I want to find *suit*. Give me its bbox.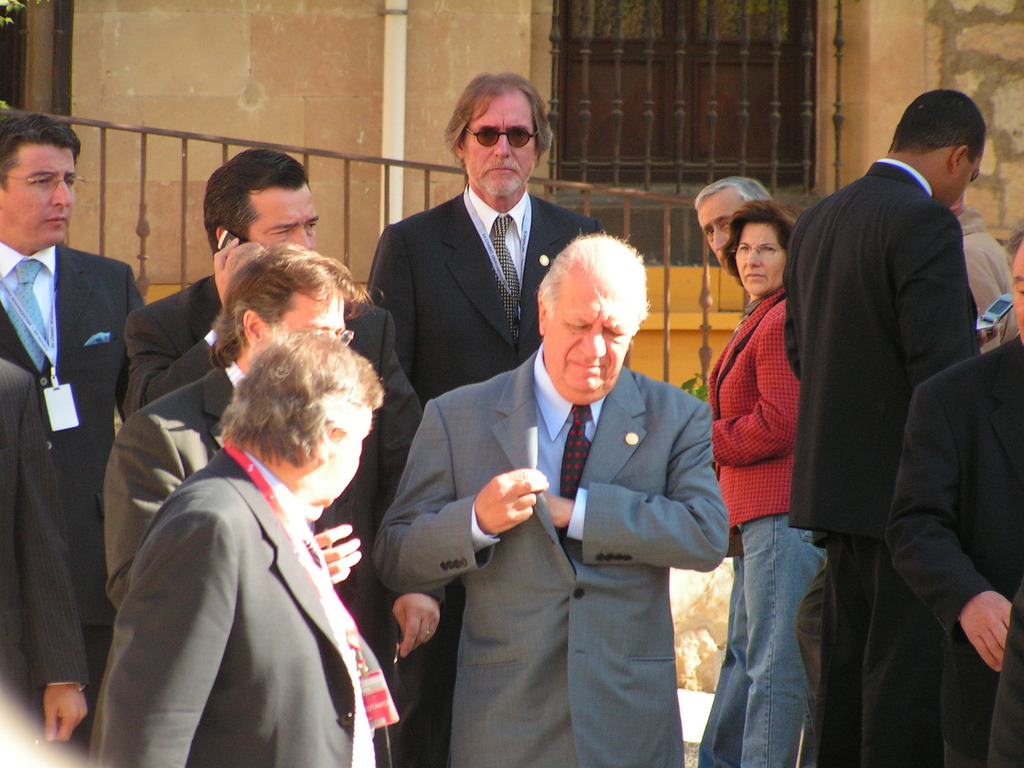
[788,160,977,767].
